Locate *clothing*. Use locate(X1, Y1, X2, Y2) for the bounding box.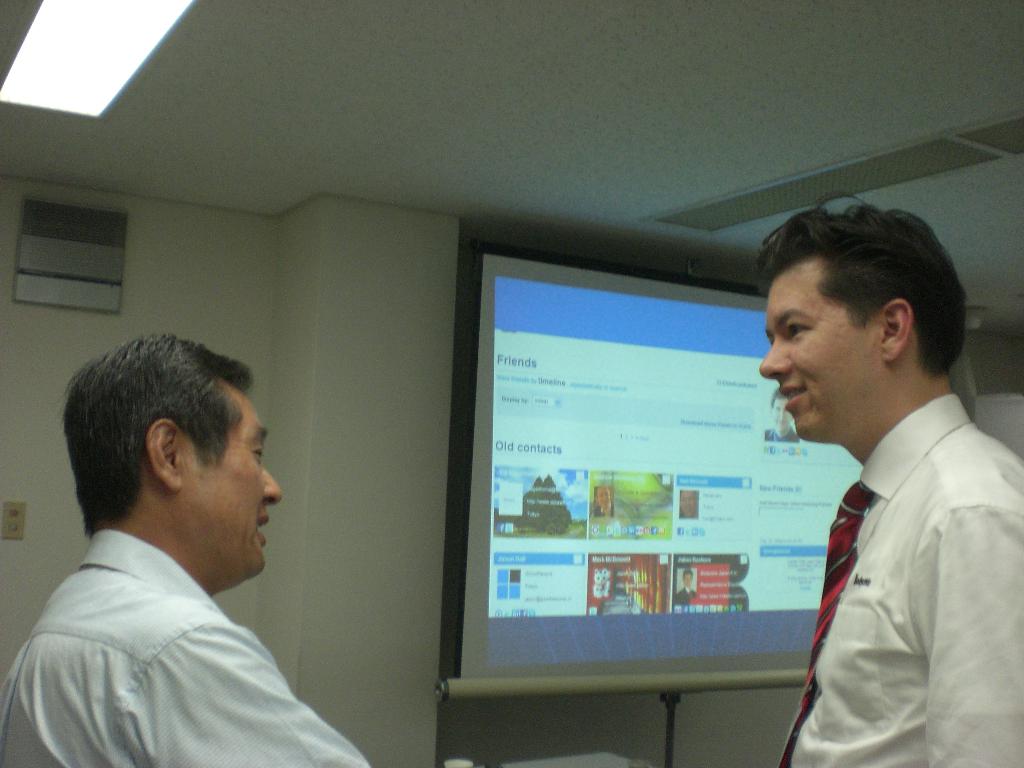
locate(593, 504, 614, 521).
